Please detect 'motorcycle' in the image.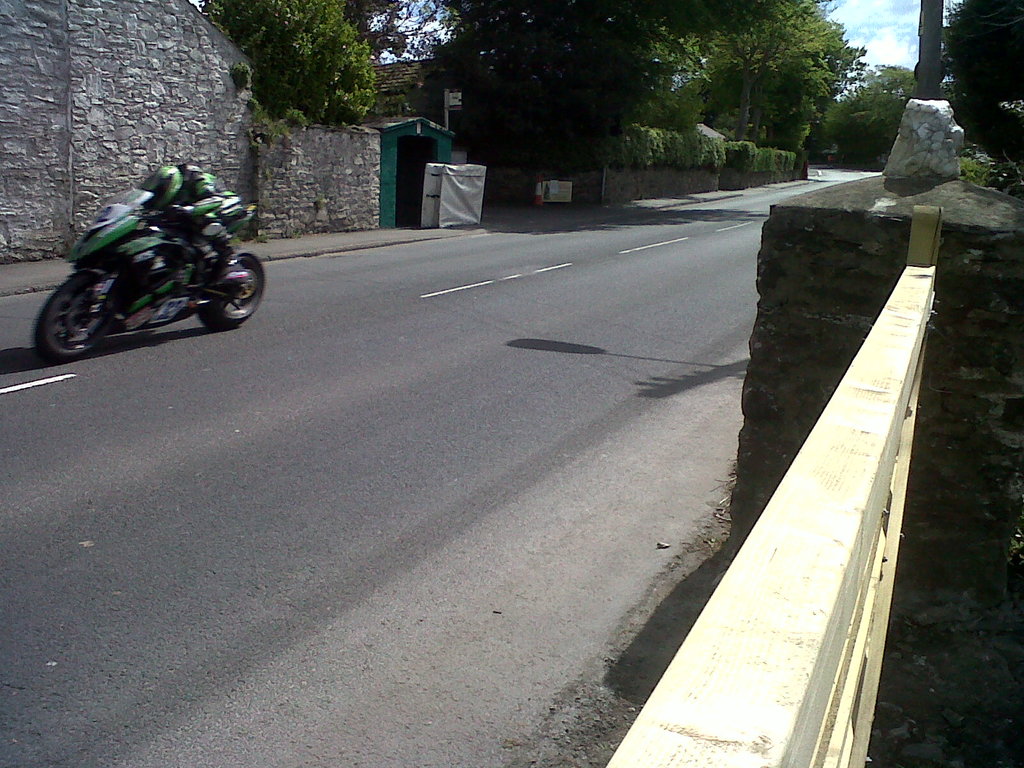
rect(35, 187, 268, 365).
